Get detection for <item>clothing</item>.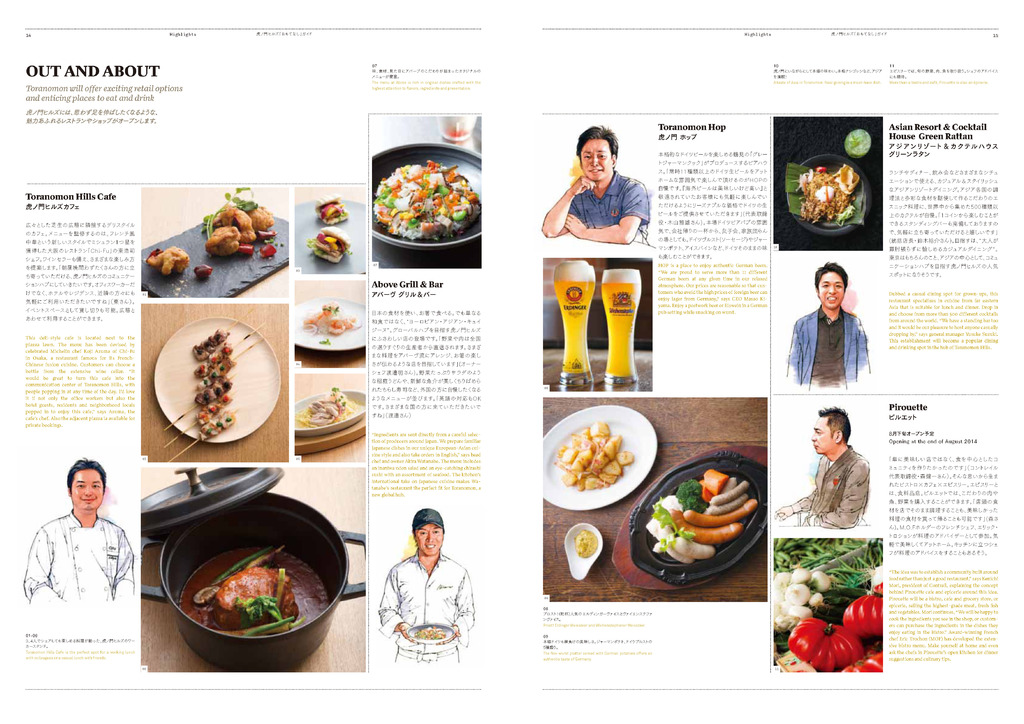
Detection: {"x1": 790, "y1": 444, "x2": 874, "y2": 525}.
